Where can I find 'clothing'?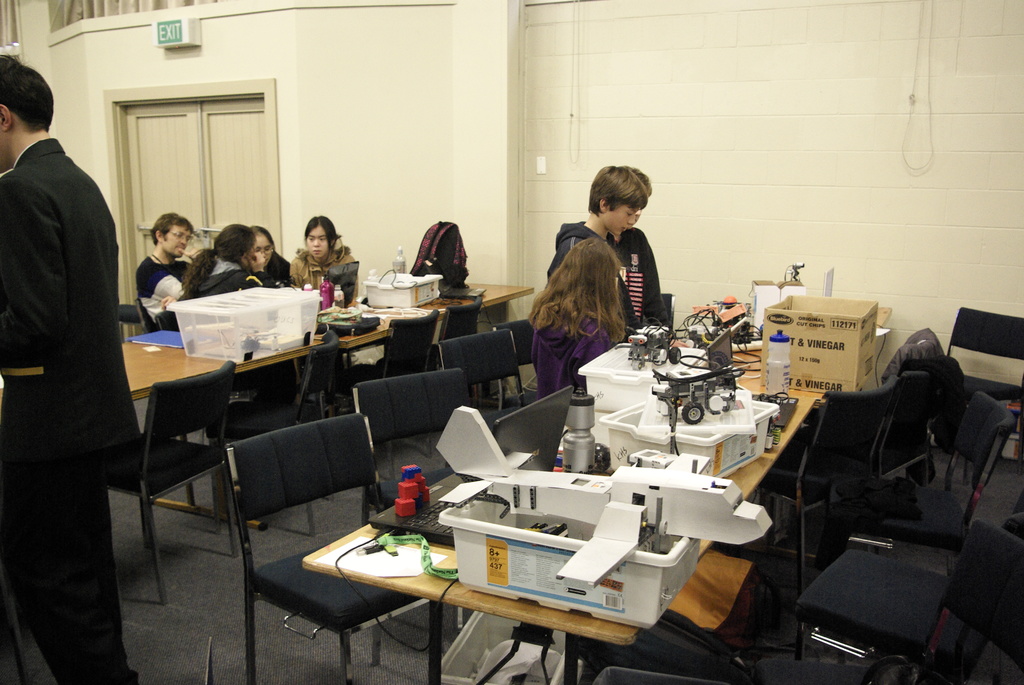
You can find it at [left=287, top=246, right=355, bottom=294].
